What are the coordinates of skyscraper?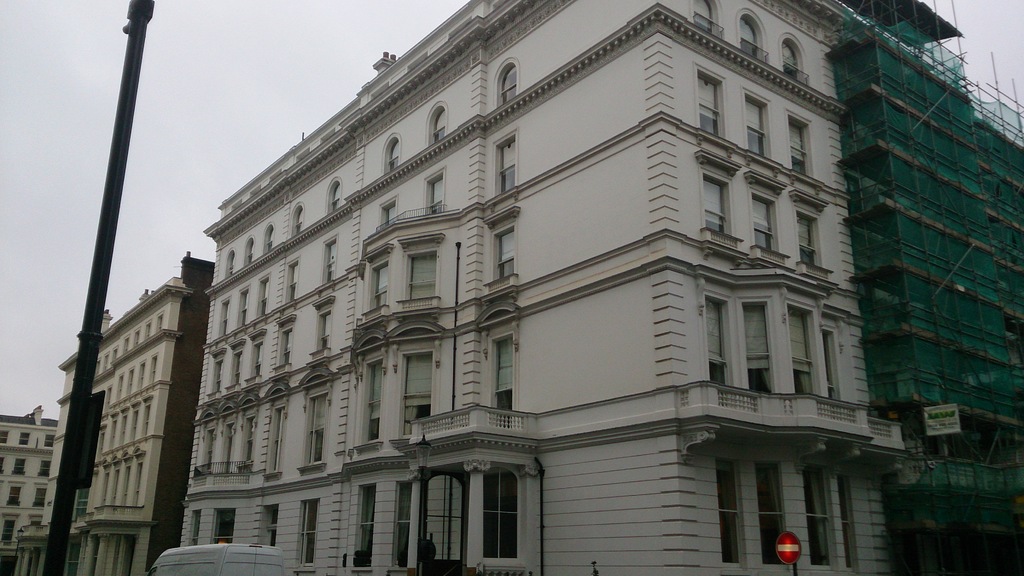
box(202, 0, 1018, 575).
